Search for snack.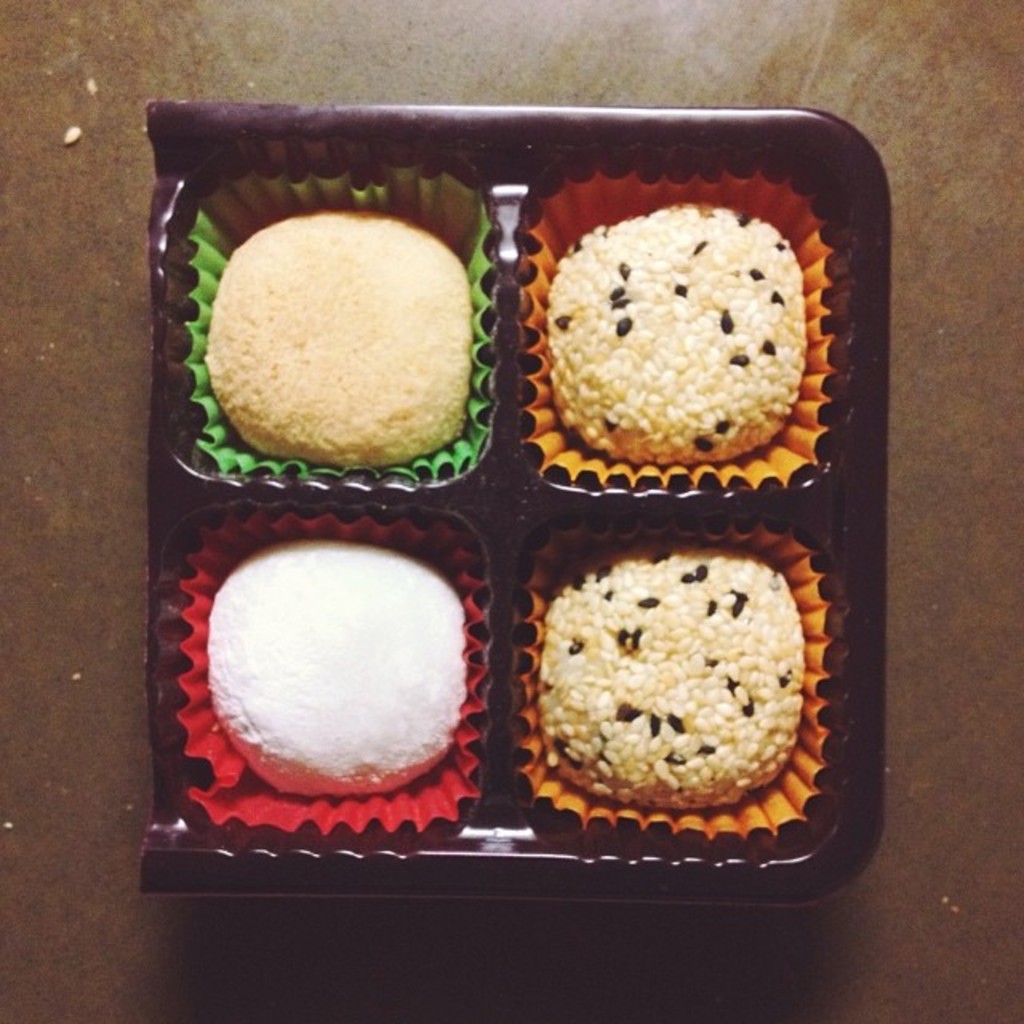
Found at x1=197 y1=203 x2=461 y2=469.
